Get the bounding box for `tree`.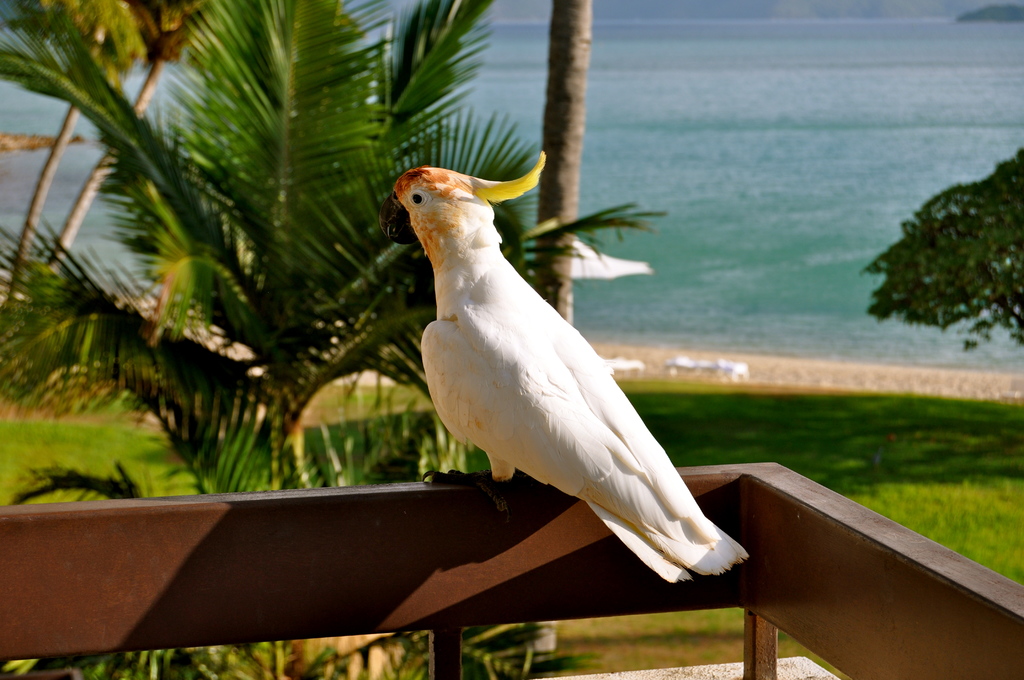
(867,138,1023,353).
